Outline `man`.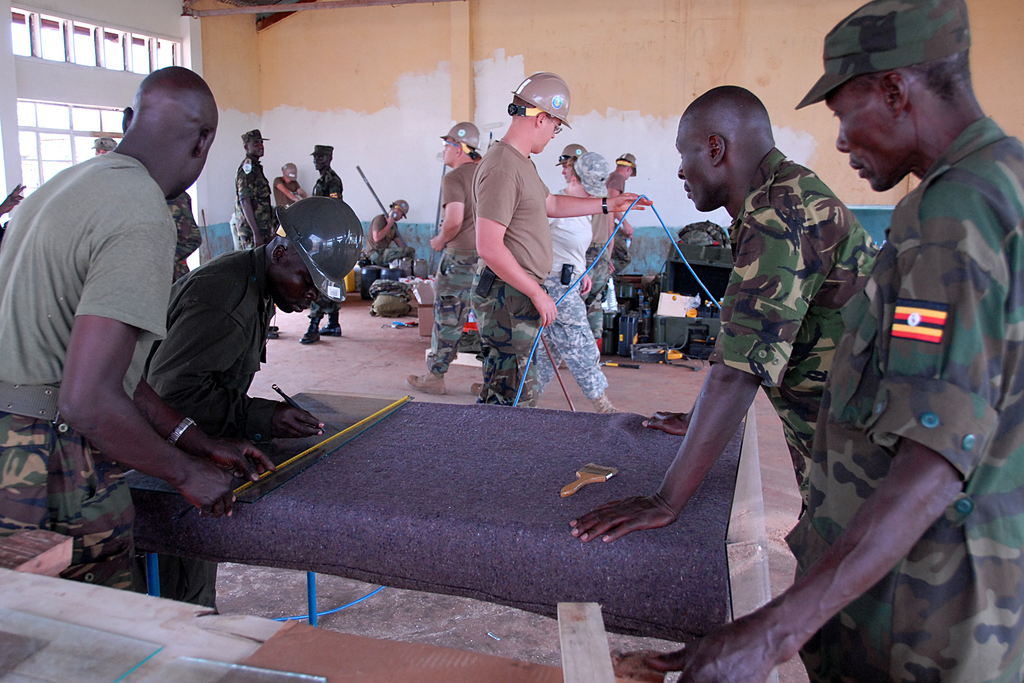
Outline: box(403, 122, 485, 398).
